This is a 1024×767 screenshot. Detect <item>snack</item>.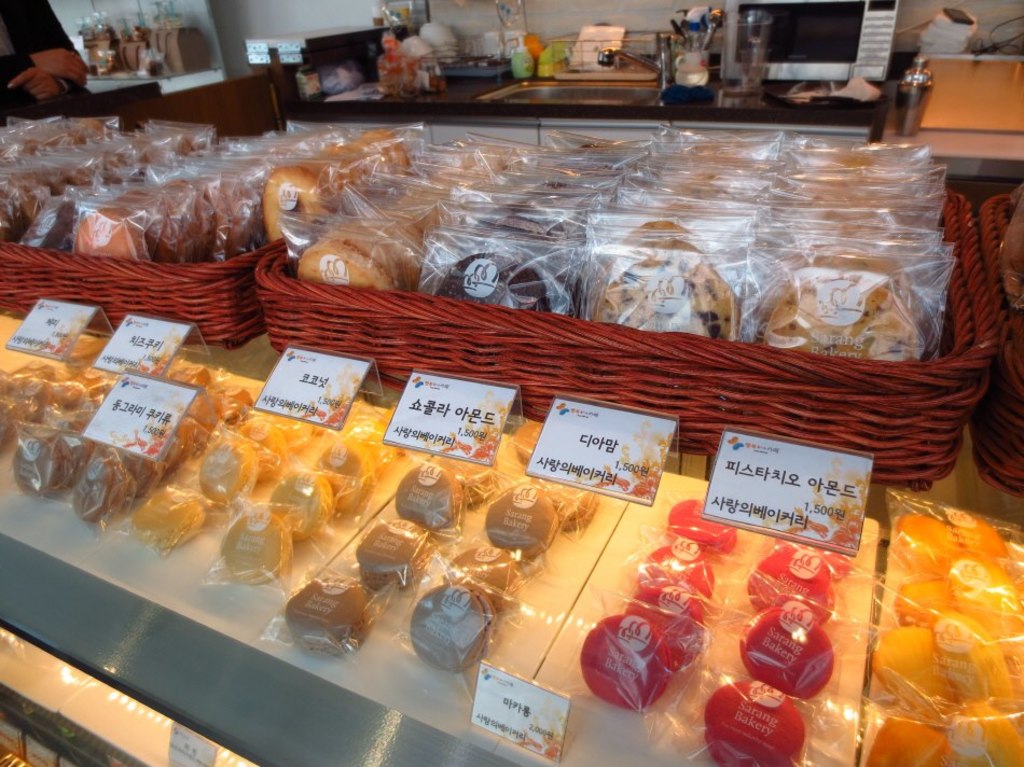
box(204, 446, 258, 493).
